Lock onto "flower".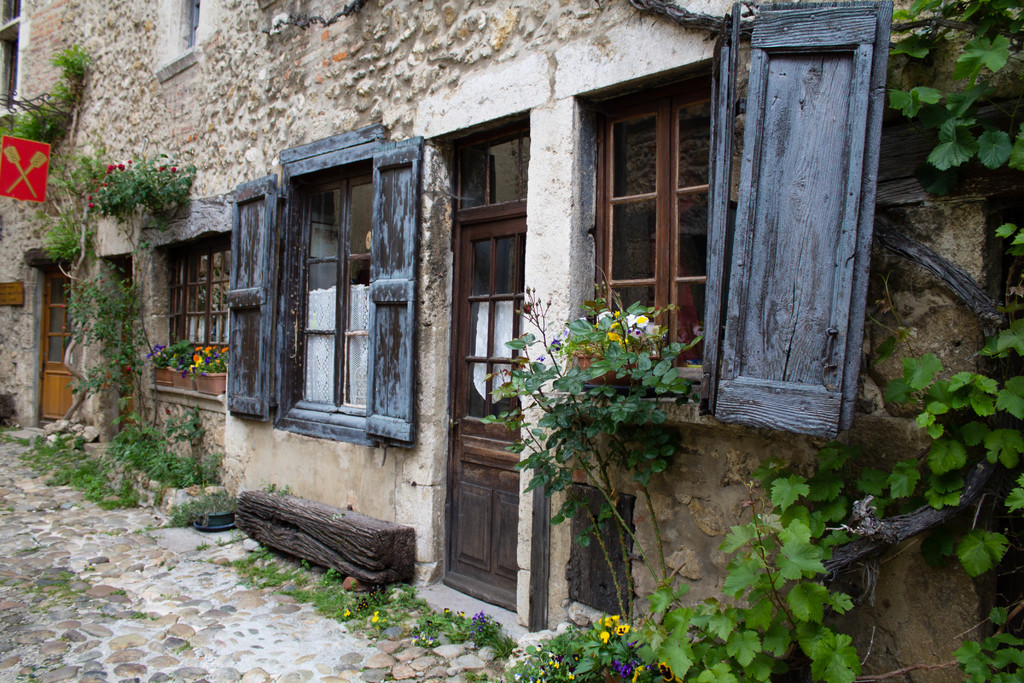
Locked: pyautogui.locateOnScreen(102, 162, 120, 175).
